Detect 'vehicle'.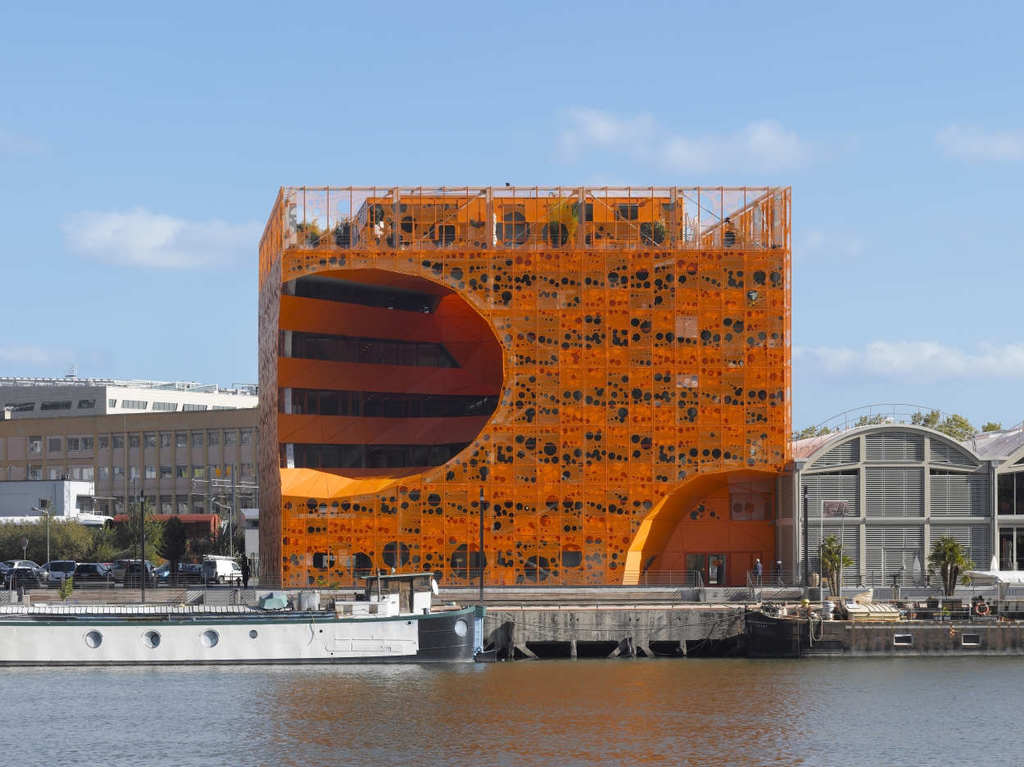
Detected at x1=111, y1=551, x2=149, y2=580.
